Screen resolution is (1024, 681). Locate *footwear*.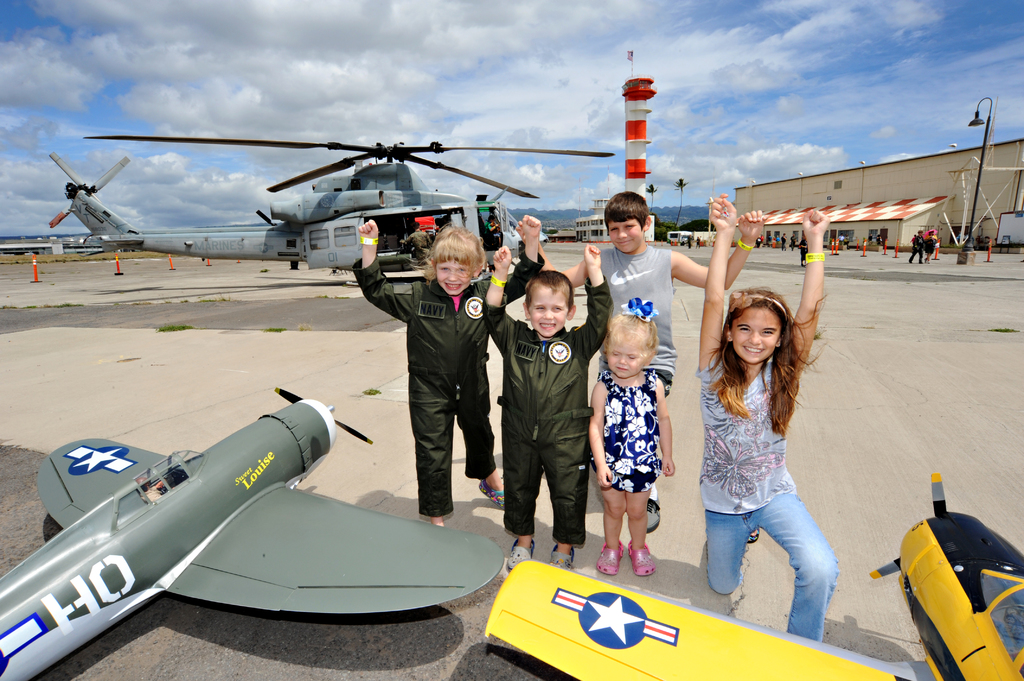
623 536 654 572.
